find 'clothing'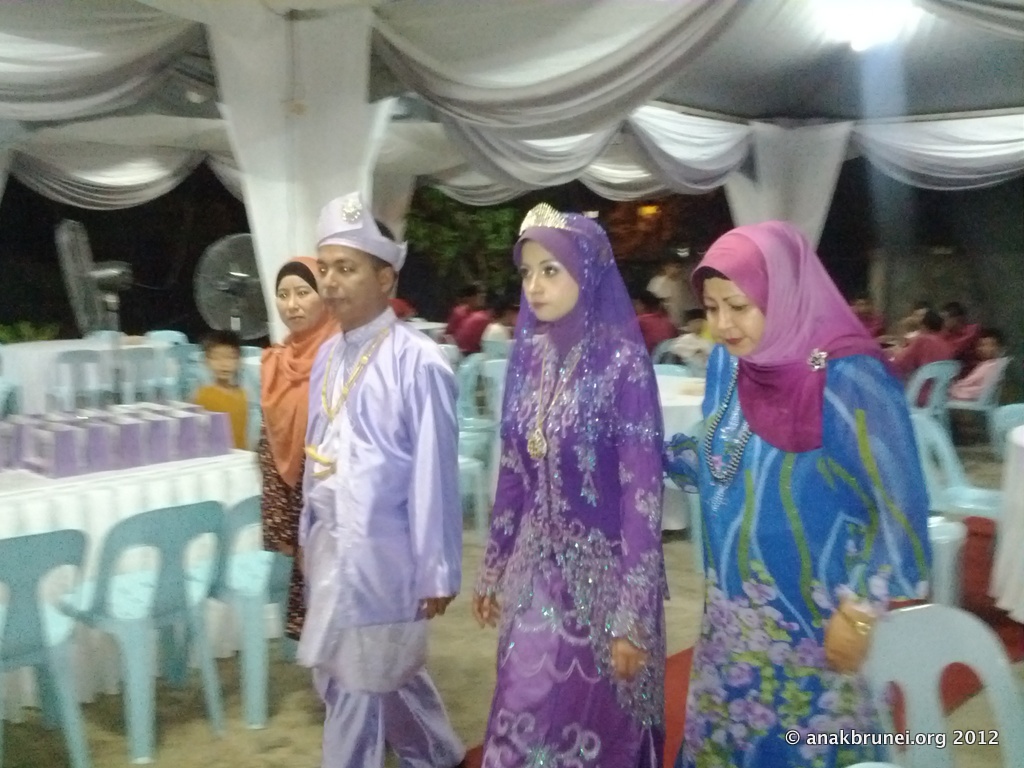
left=186, top=379, right=250, bottom=445
